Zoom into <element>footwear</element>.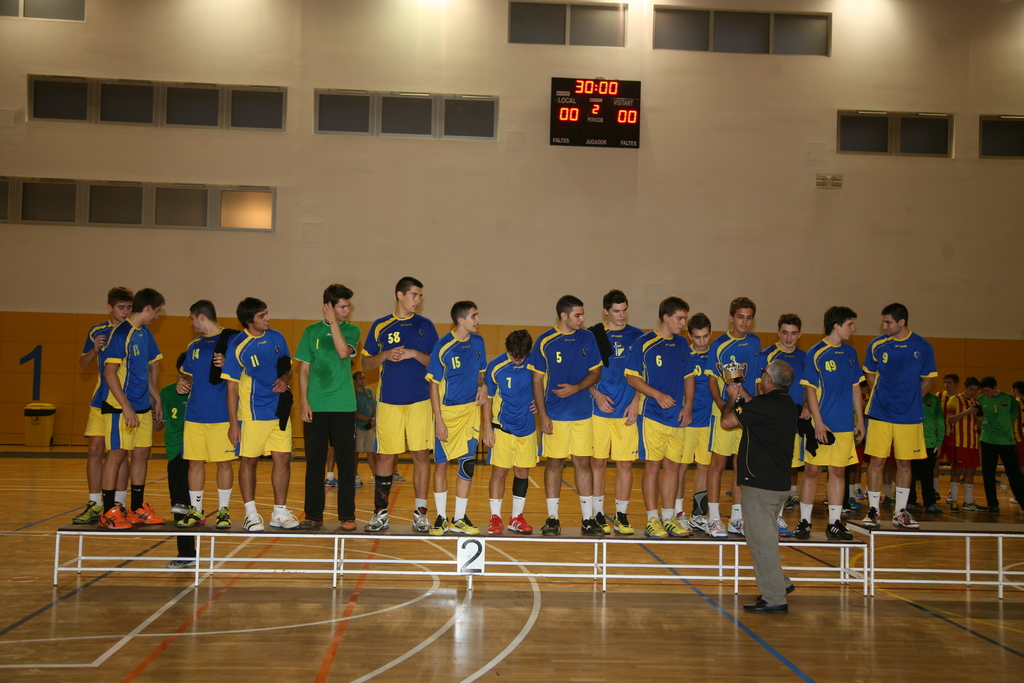
Zoom target: <box>360,506,391,534</box>.
